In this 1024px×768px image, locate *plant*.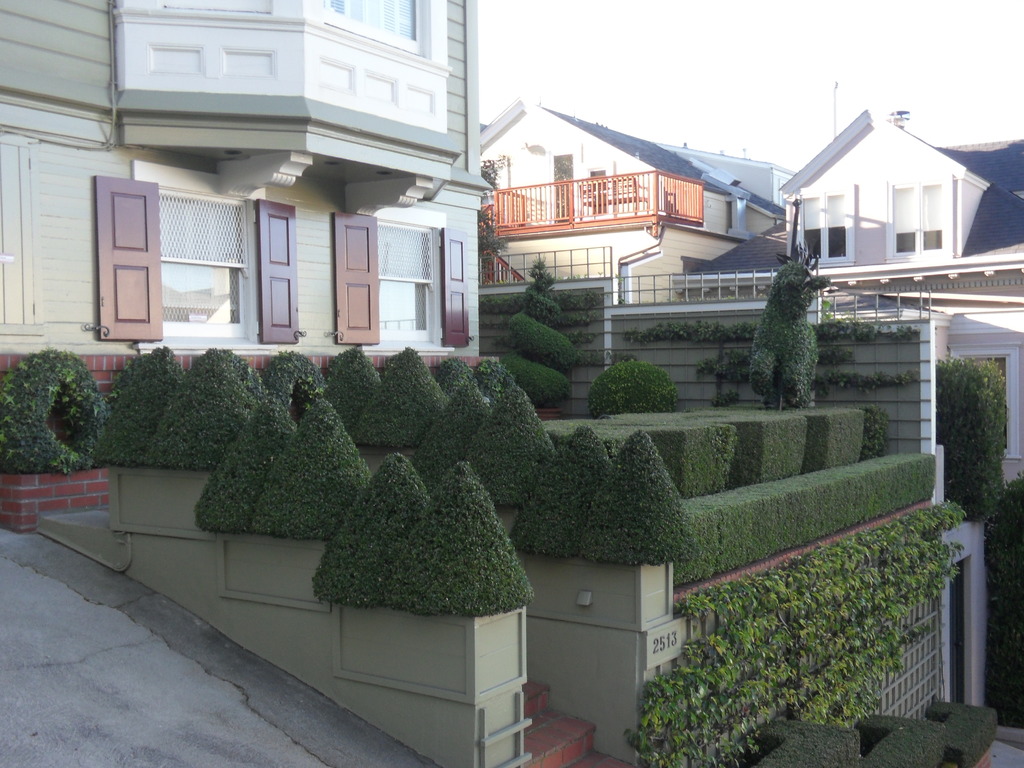
Bounding box: 851/403/889/463.
